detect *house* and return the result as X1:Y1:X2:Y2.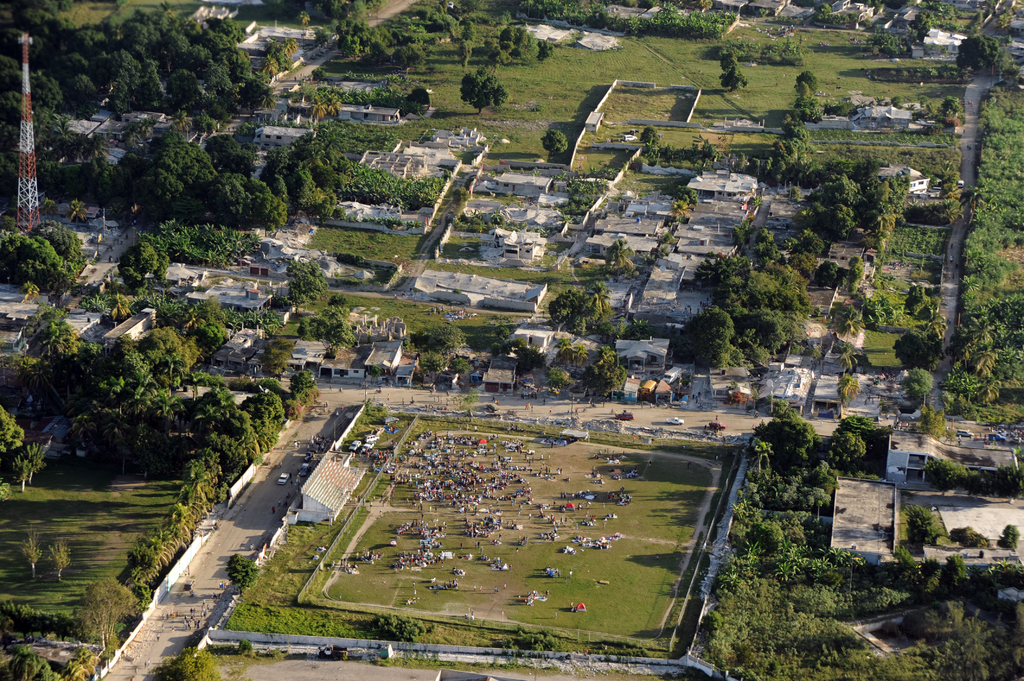
488:229:544:260.
